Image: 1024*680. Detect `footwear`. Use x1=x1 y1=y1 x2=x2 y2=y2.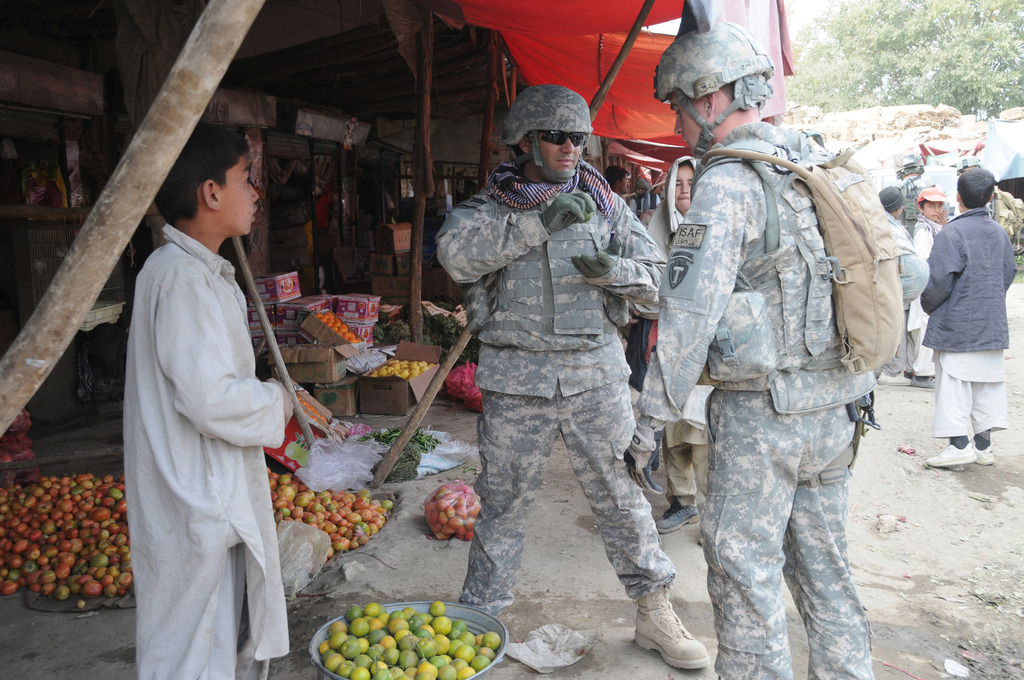
x1=925 y1=439 x2=973 y2=470.
